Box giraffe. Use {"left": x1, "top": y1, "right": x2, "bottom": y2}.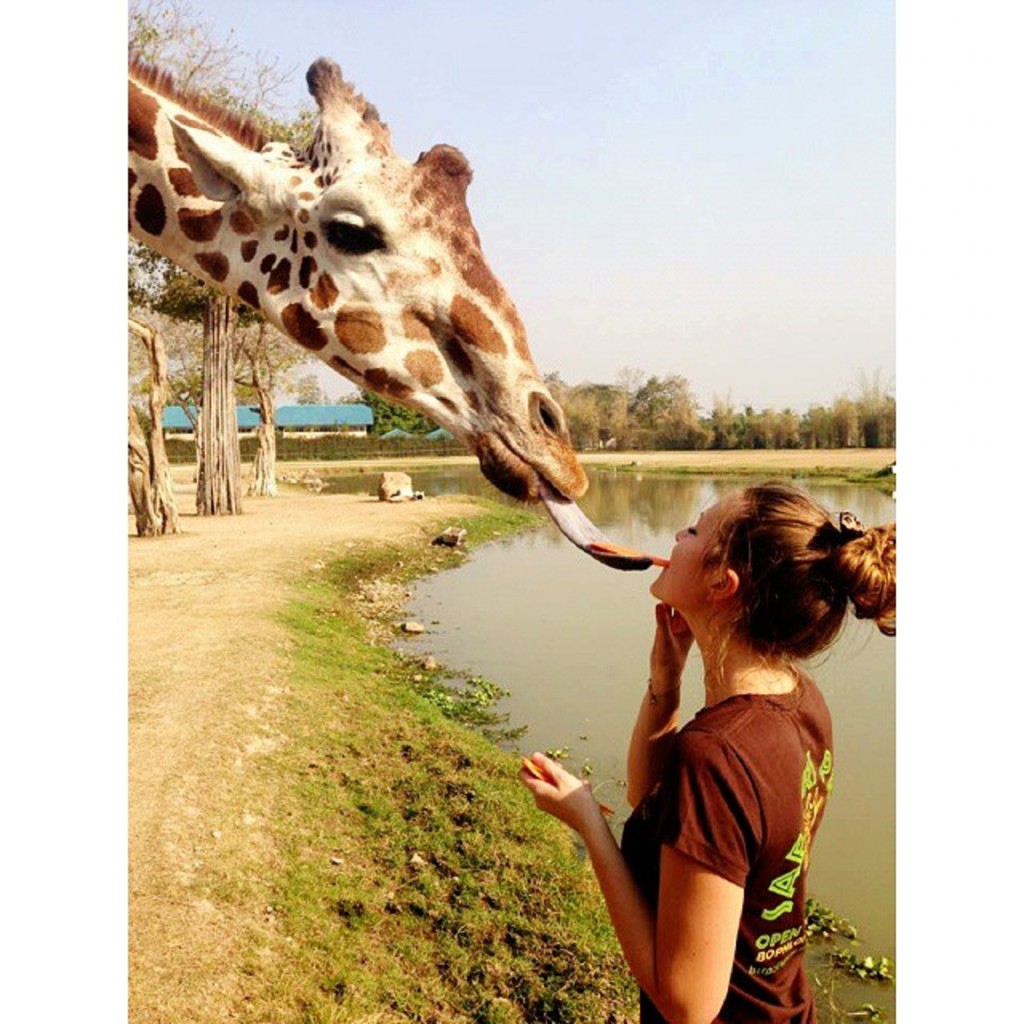
{"left": 112, "top": 40, "right": 659, "bottom": 570}.
